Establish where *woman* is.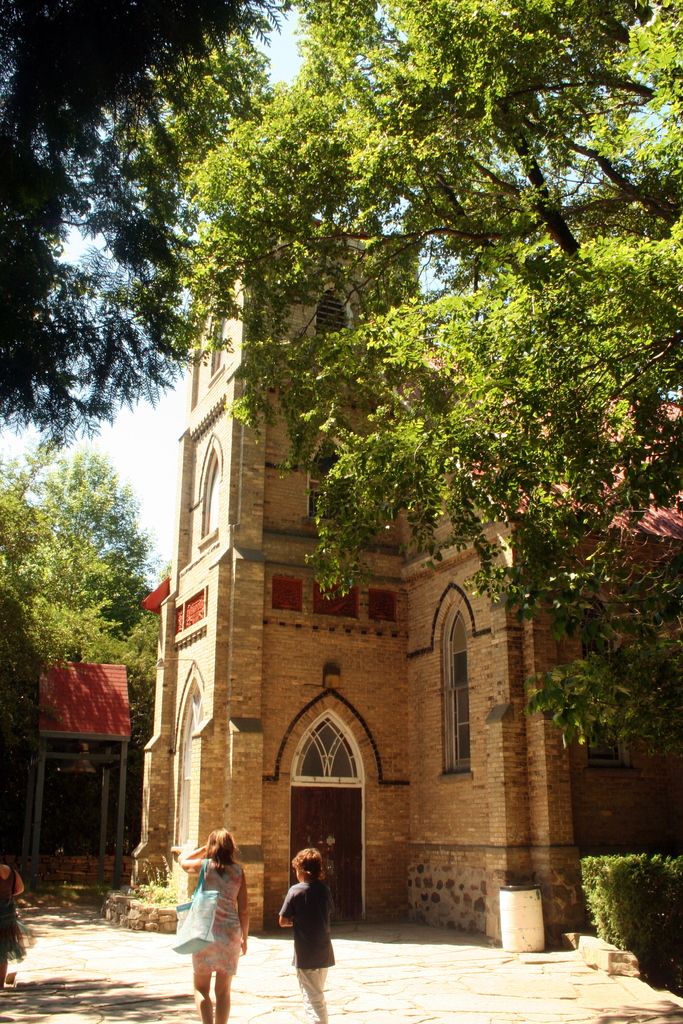
Established at region(177, 828, 251, 1023).
